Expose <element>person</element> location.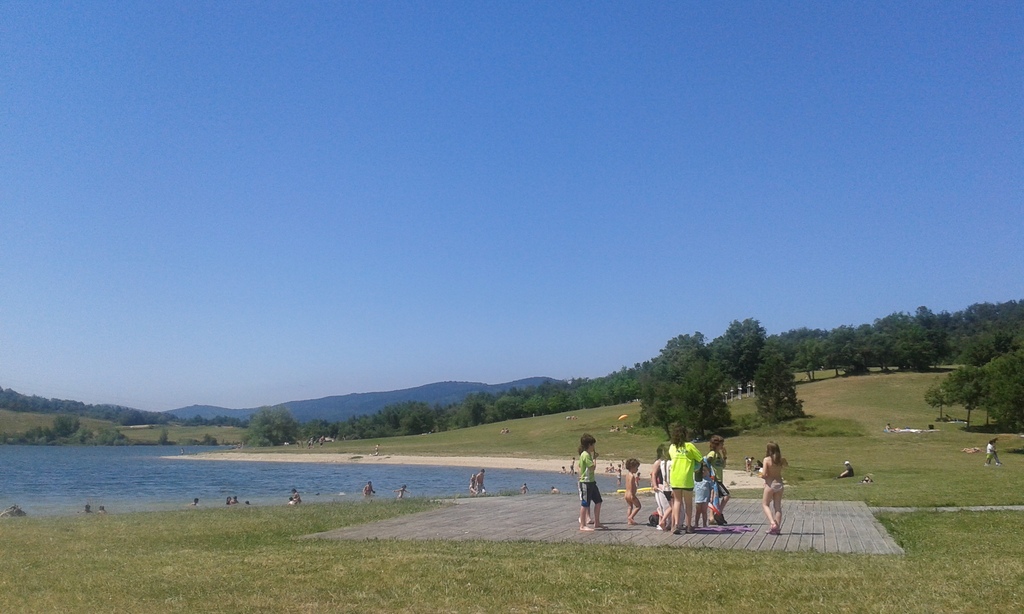
Exposed at {"left": 294, "top": 487, "right": 303, "bottom": 507}.
